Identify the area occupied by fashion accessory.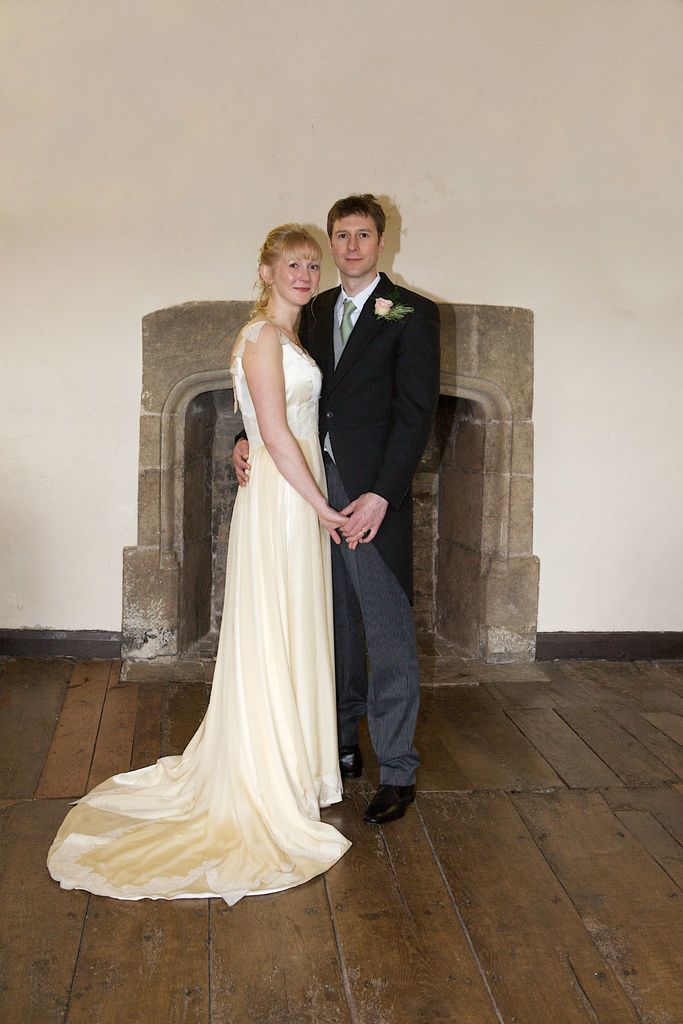
Area: locate(265, 282, 273, 296).
